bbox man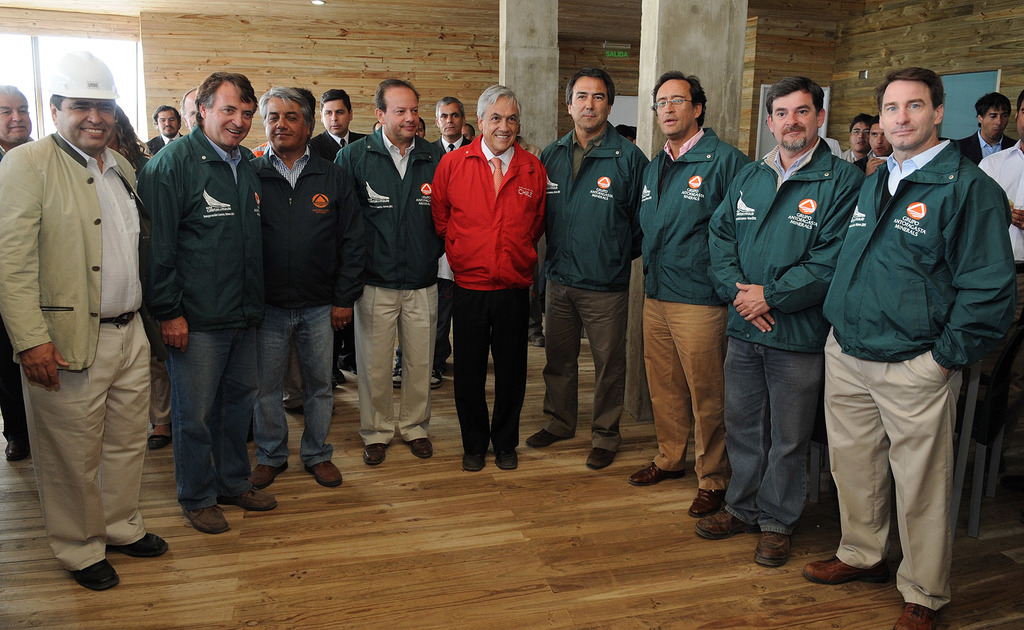
<region>692, 63, 866, 572</region>
